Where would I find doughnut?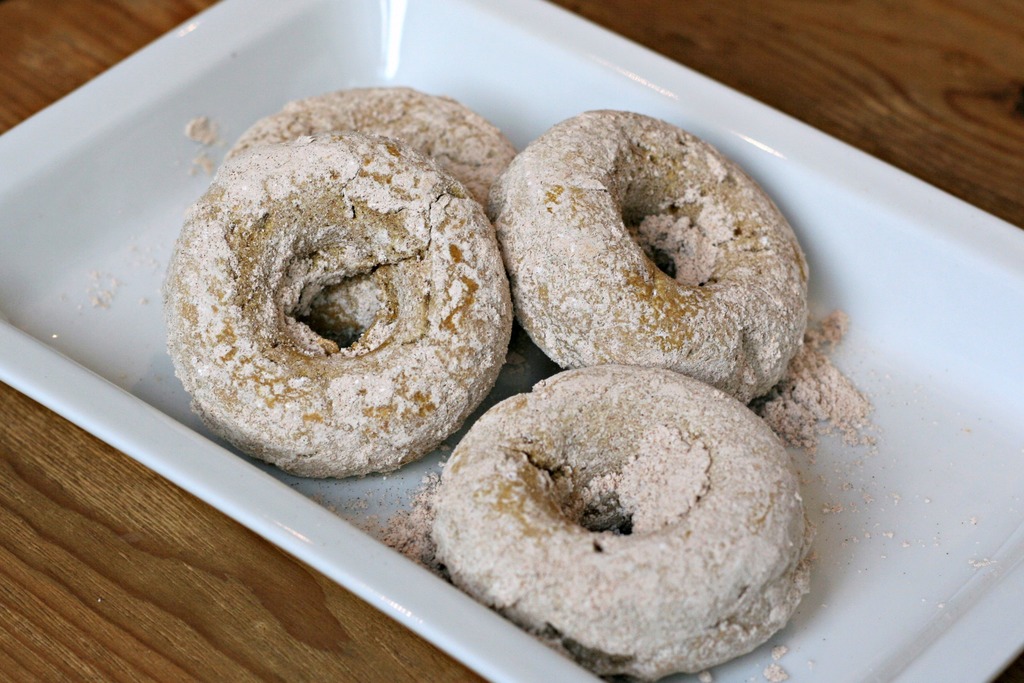
At 484:104:814:404.
